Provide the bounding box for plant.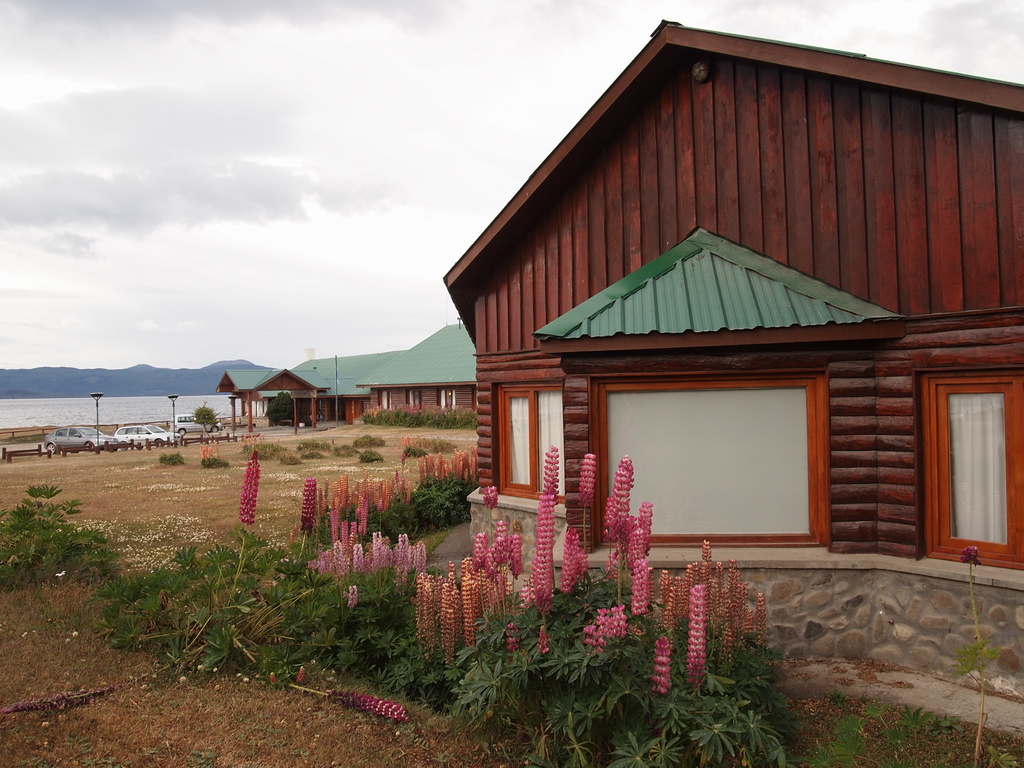
Rect(356, 403, 478, 431).
